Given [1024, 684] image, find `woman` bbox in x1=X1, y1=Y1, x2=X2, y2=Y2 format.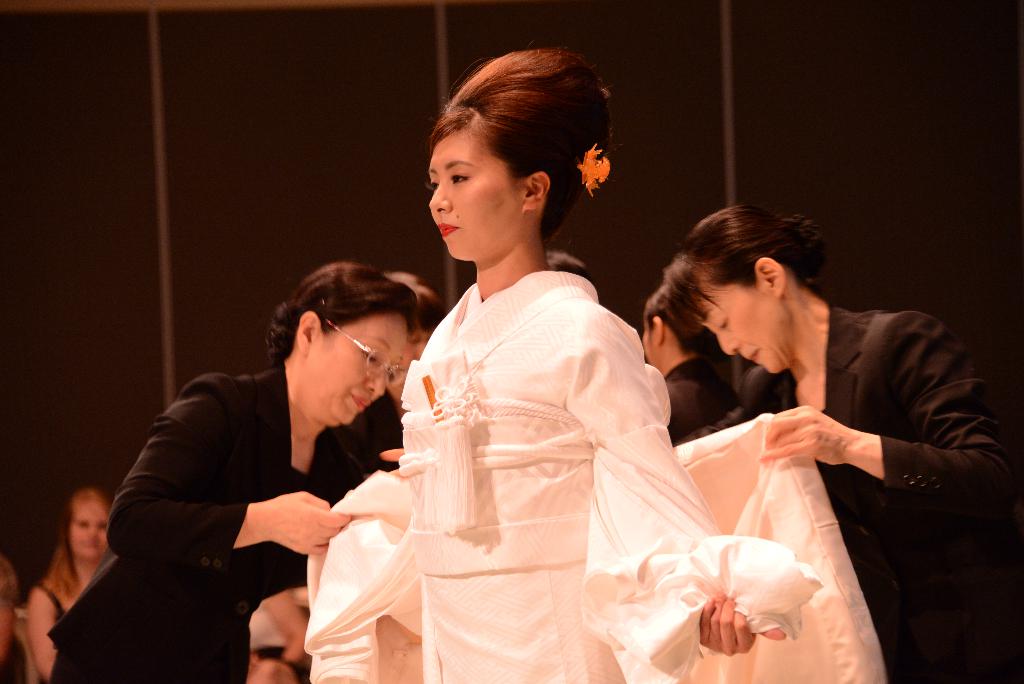
x1=42, y1=265, x2=417, y2=683.
